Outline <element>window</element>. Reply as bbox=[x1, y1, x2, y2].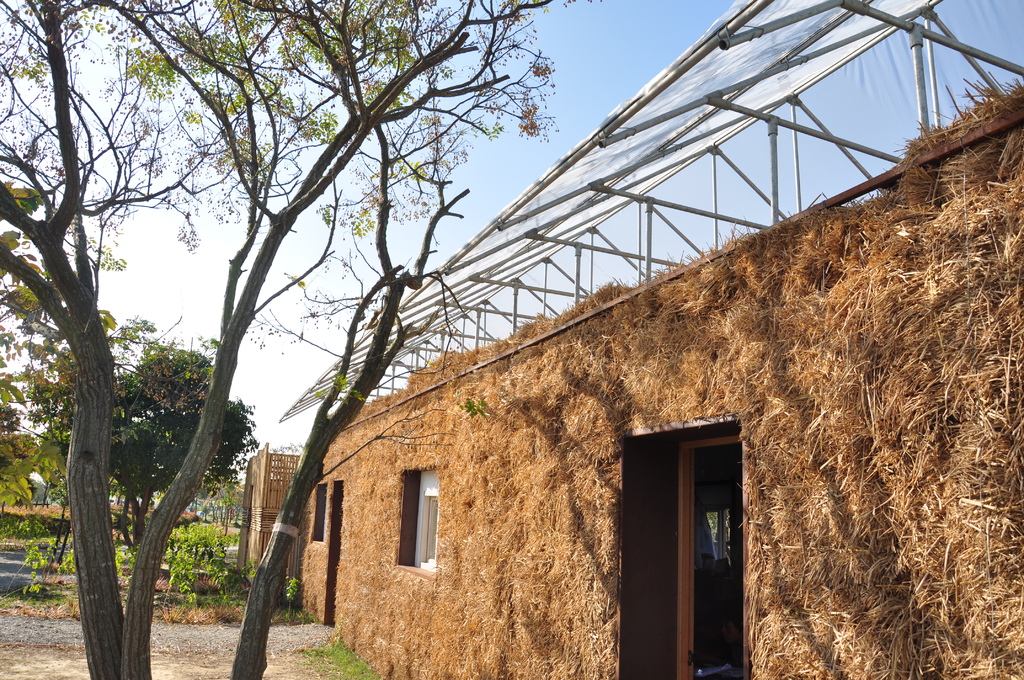
bbox=[399, 474, 445, 574].
